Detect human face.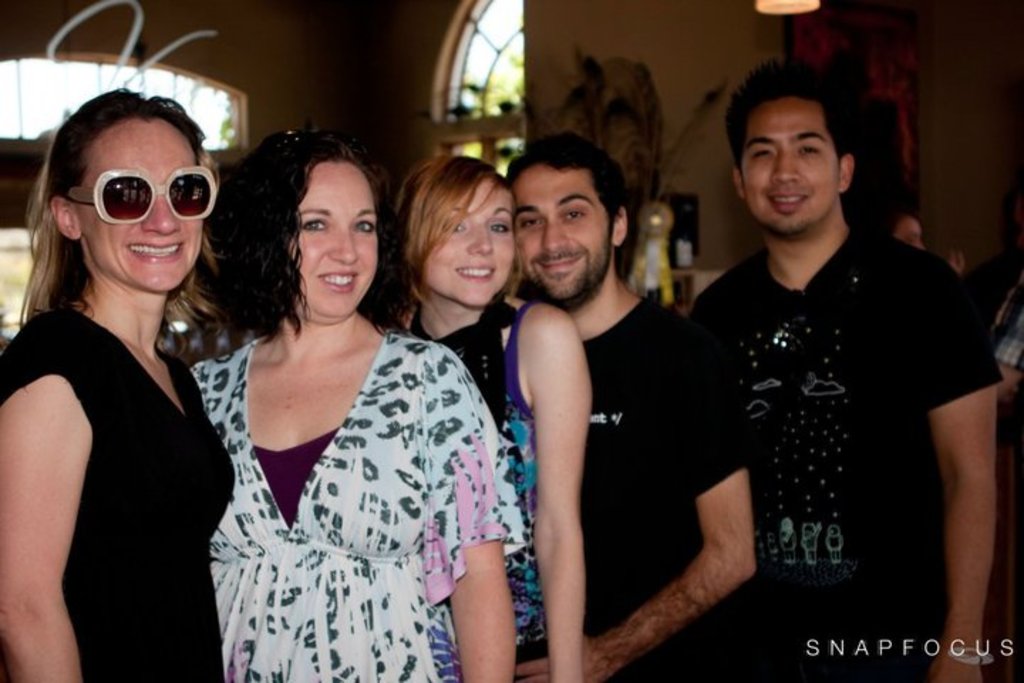
Detected at pyautogui.locateOnScreen(740, 97, 839, 232).
